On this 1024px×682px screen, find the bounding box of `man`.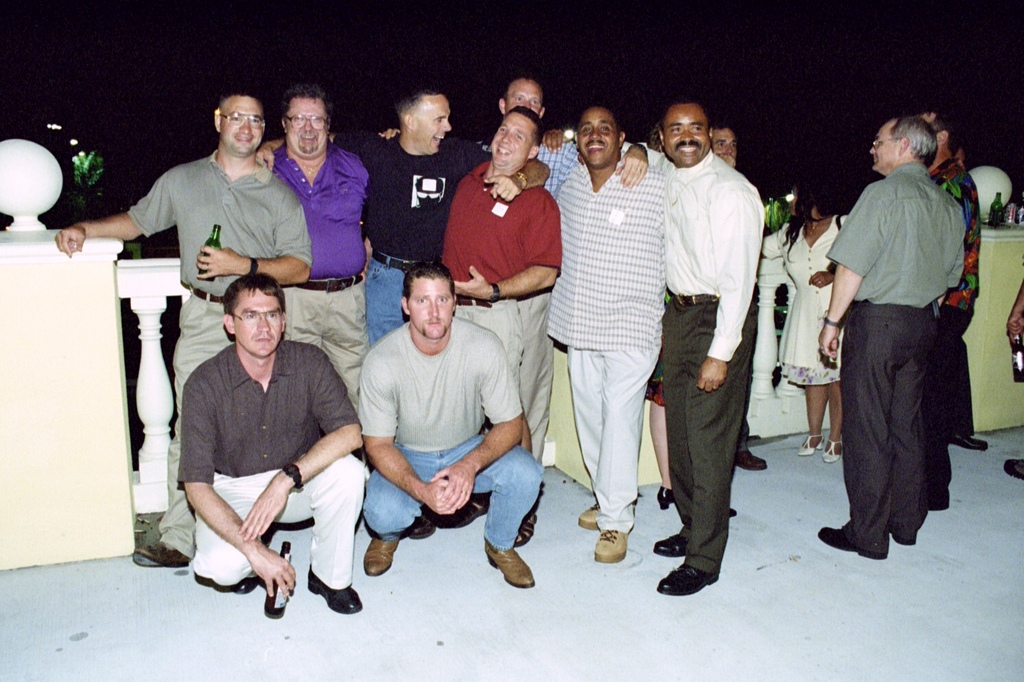
Bounding box: Rect(378, 107, 565, 384).
